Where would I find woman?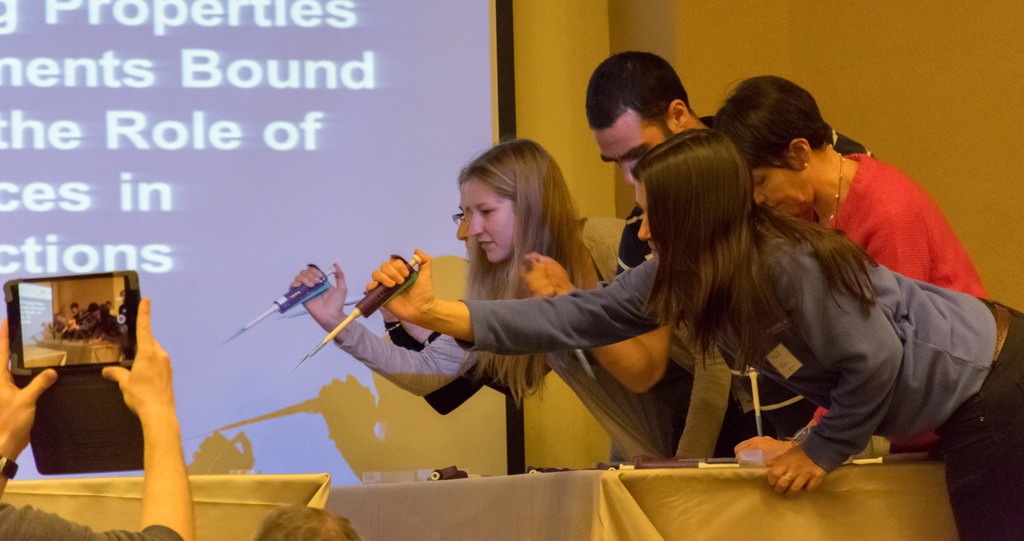
At 368, 129, 1023, 540.
